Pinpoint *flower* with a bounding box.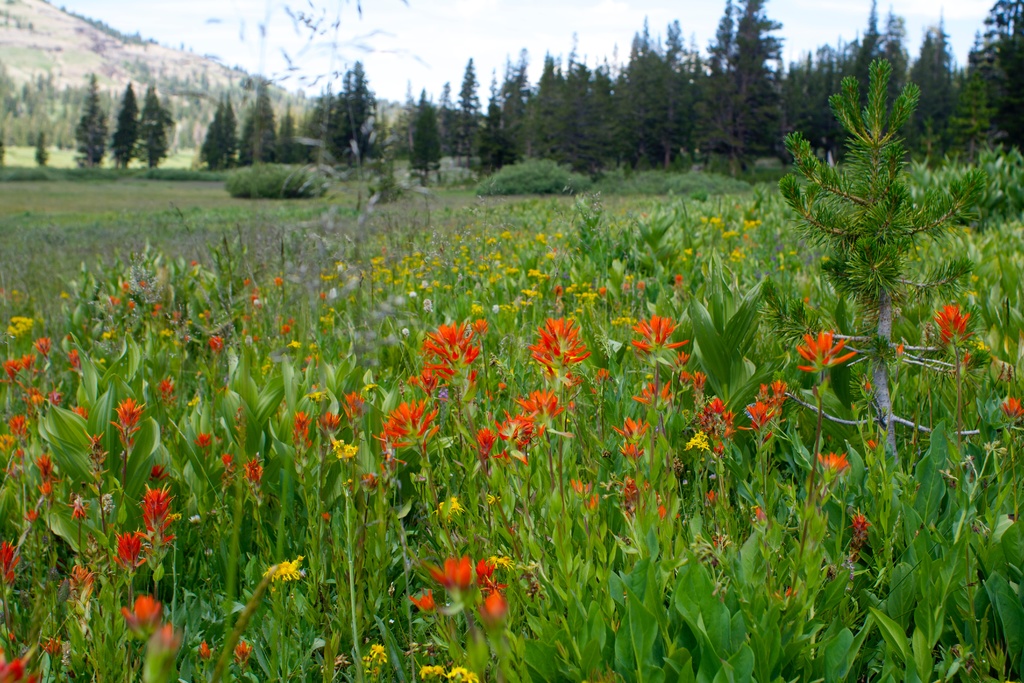
detection(264, 555, 305, 580).
